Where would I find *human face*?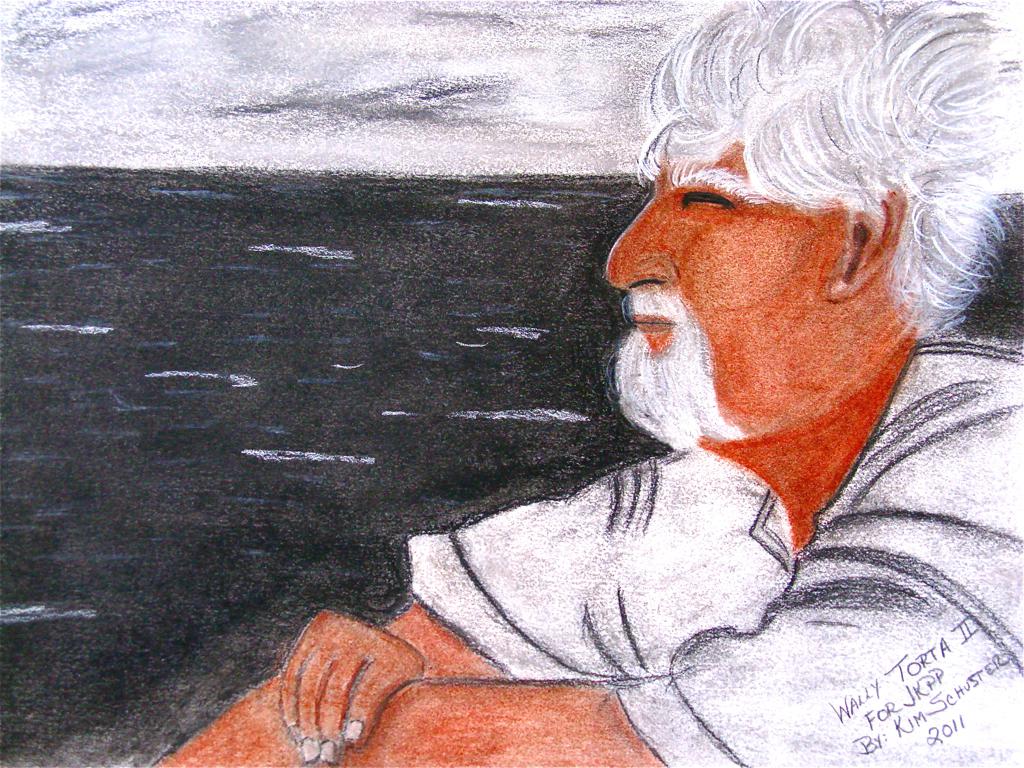
At pyautogui.locateOnScreen(606, 119, 843, 440).
